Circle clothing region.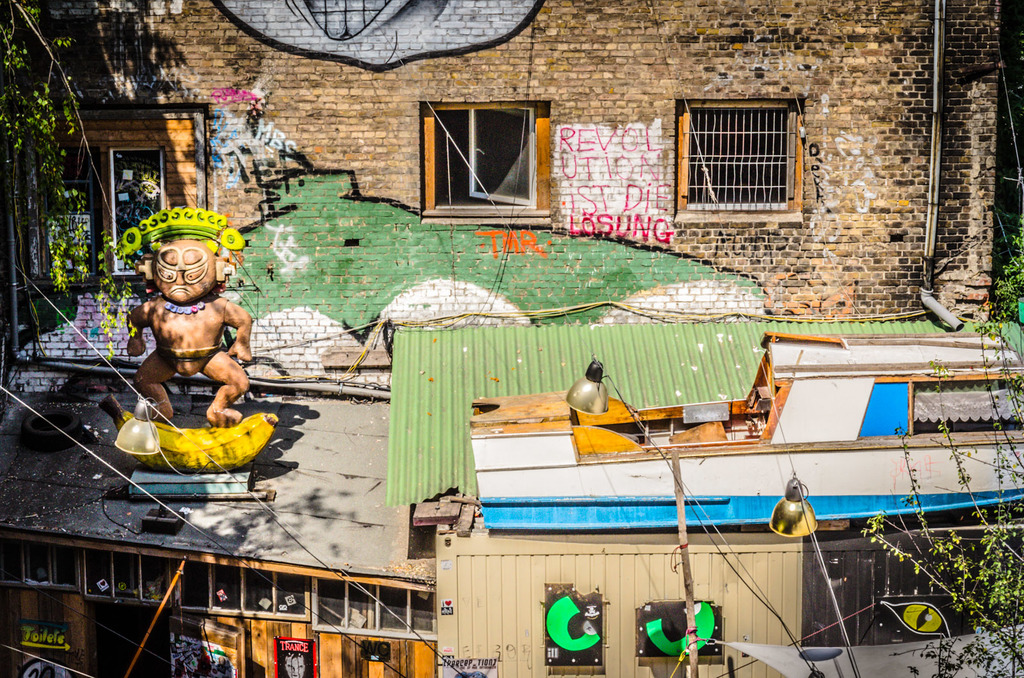
Region: [155,348,221,376].
